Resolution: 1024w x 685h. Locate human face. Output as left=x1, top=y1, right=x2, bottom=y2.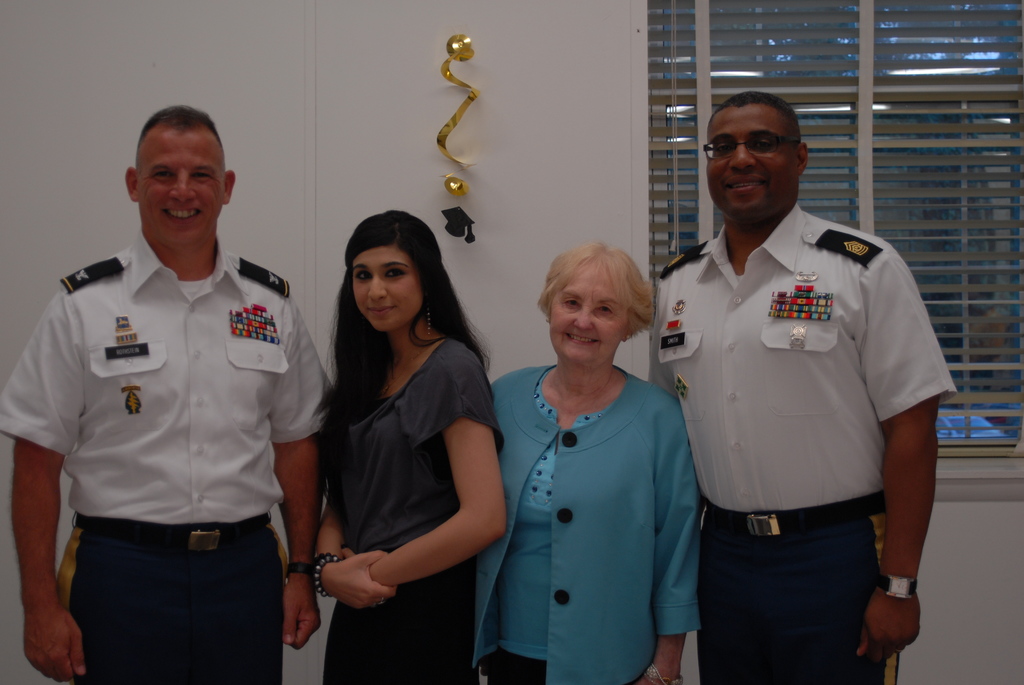
left=707, top=102, right=796, bottom=224.
